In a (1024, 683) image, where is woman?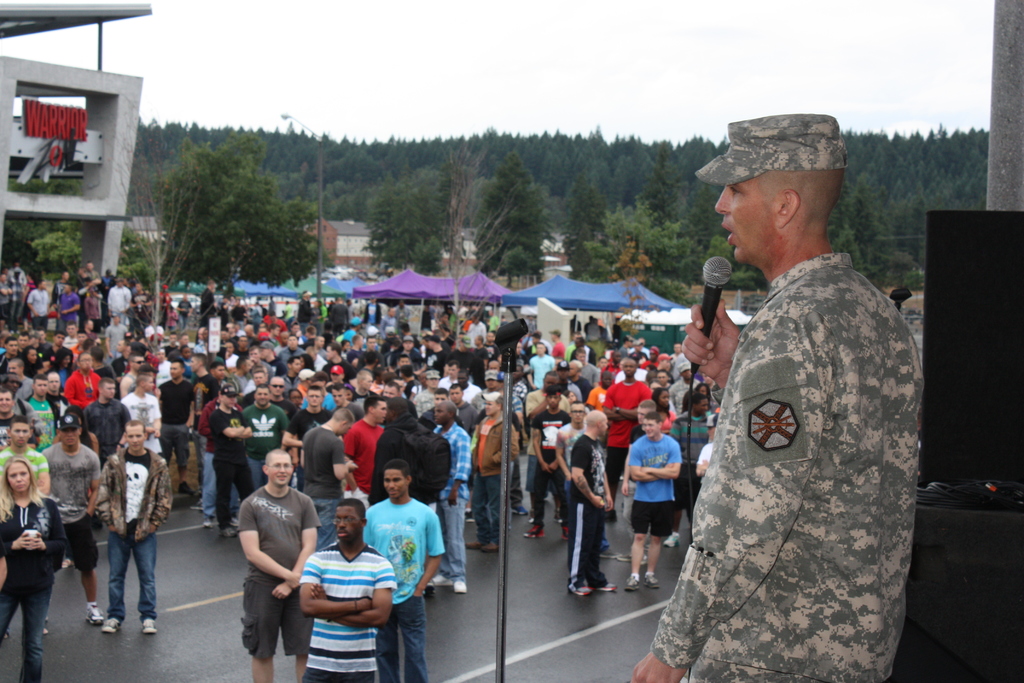
(left=0, top=458, right=65, bottom=680).
